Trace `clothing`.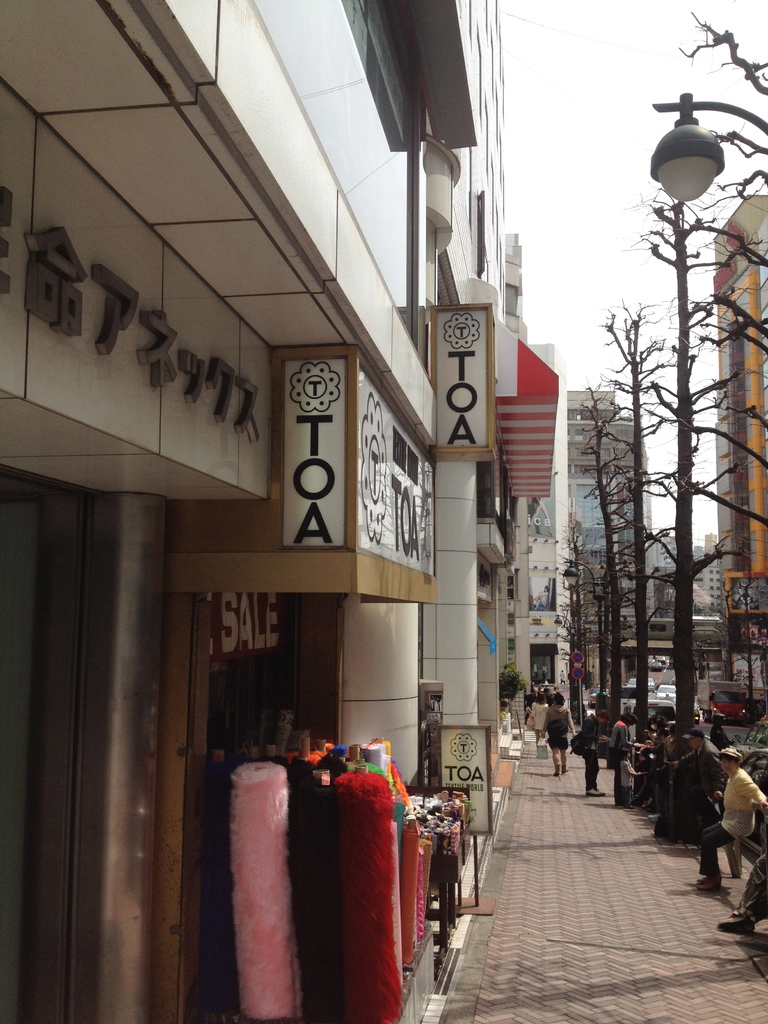
Traced to box(696, 767, 767, 873).
